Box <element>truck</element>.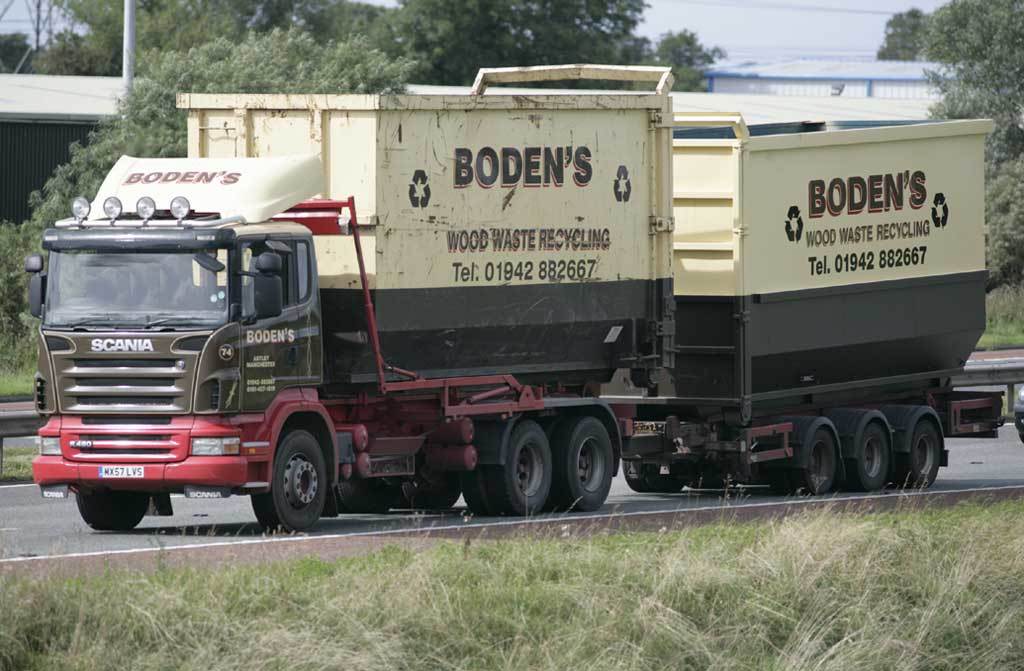
[left=32, top=52, right=990, bottom=531].
